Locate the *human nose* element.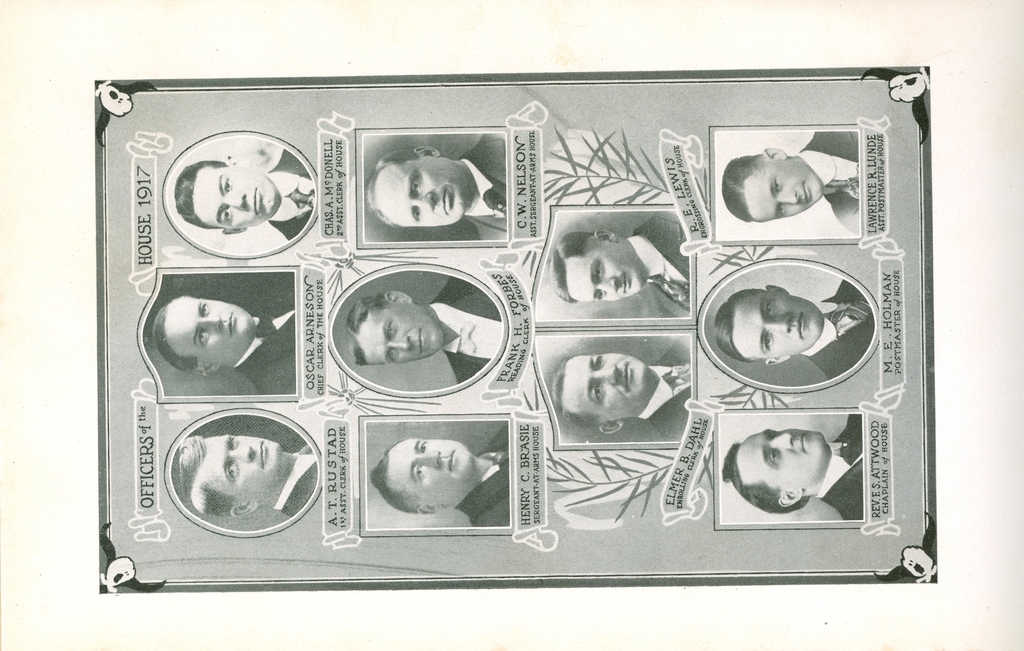
Element bbox: locate(778, 192, 800, 204).
